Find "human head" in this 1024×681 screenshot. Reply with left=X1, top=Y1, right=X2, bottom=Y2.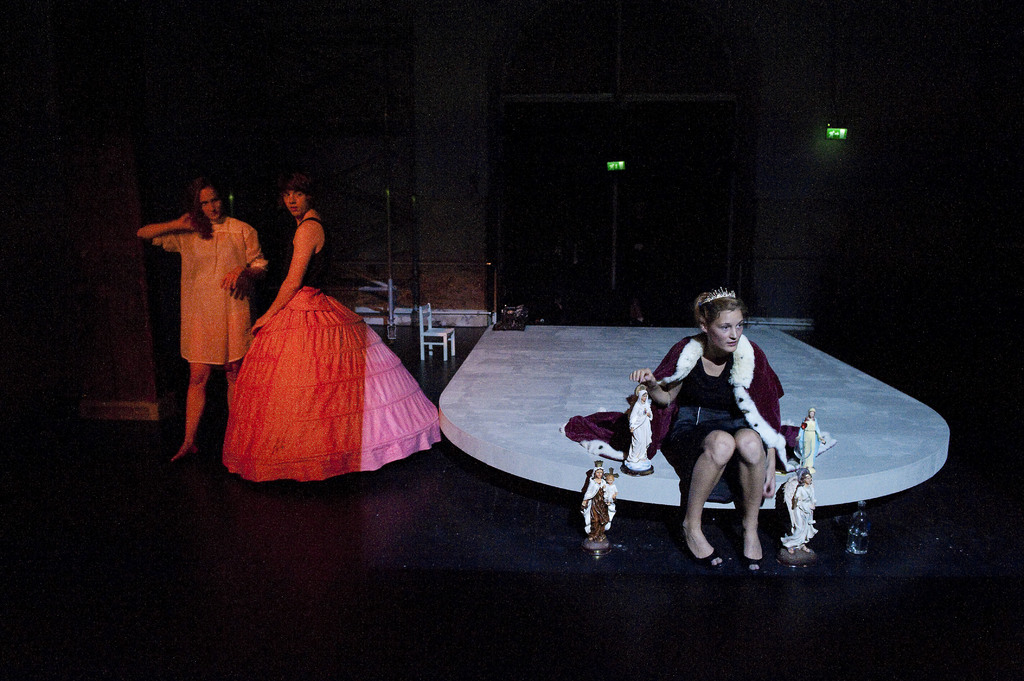
left=276, top=172, right=316, bottom=218.
